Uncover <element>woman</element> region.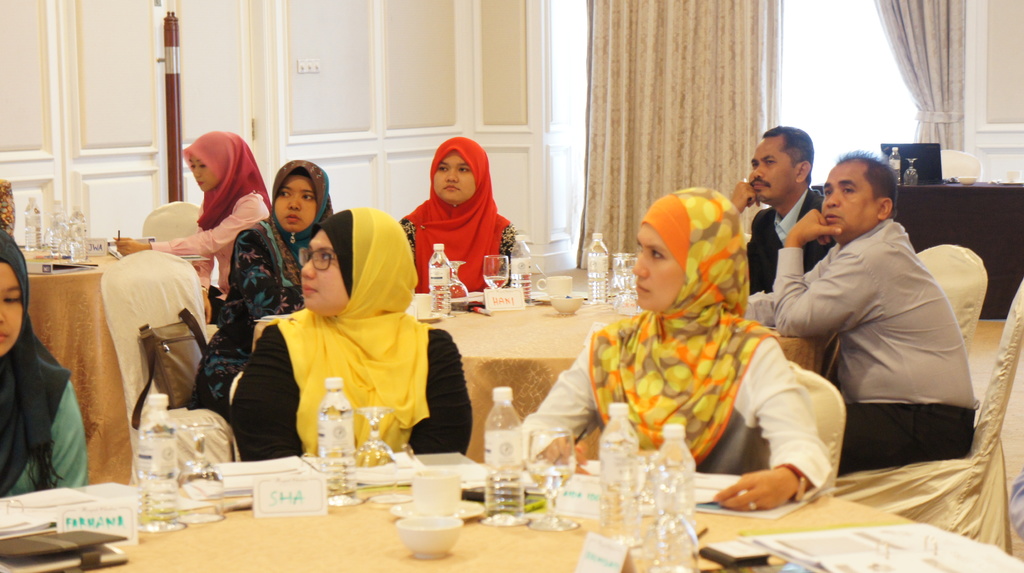
Uncovered: box(0, 225, 89, 500).
